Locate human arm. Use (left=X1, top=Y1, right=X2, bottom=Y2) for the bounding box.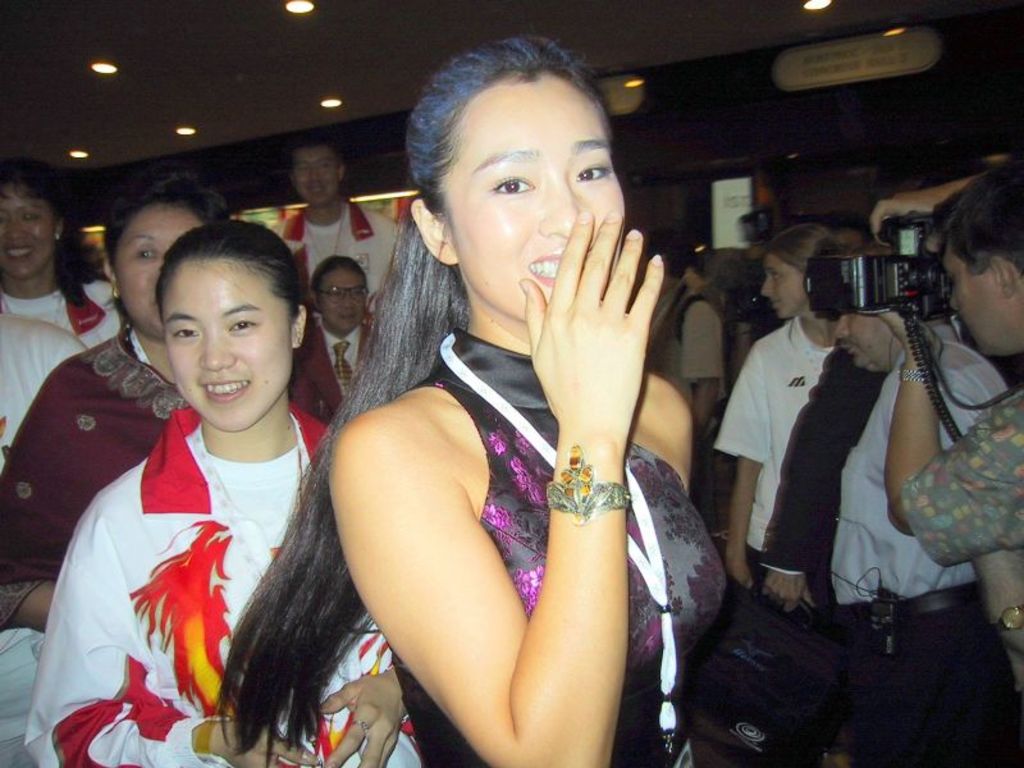
(left=396, top=229, right=684, bottom=713).
